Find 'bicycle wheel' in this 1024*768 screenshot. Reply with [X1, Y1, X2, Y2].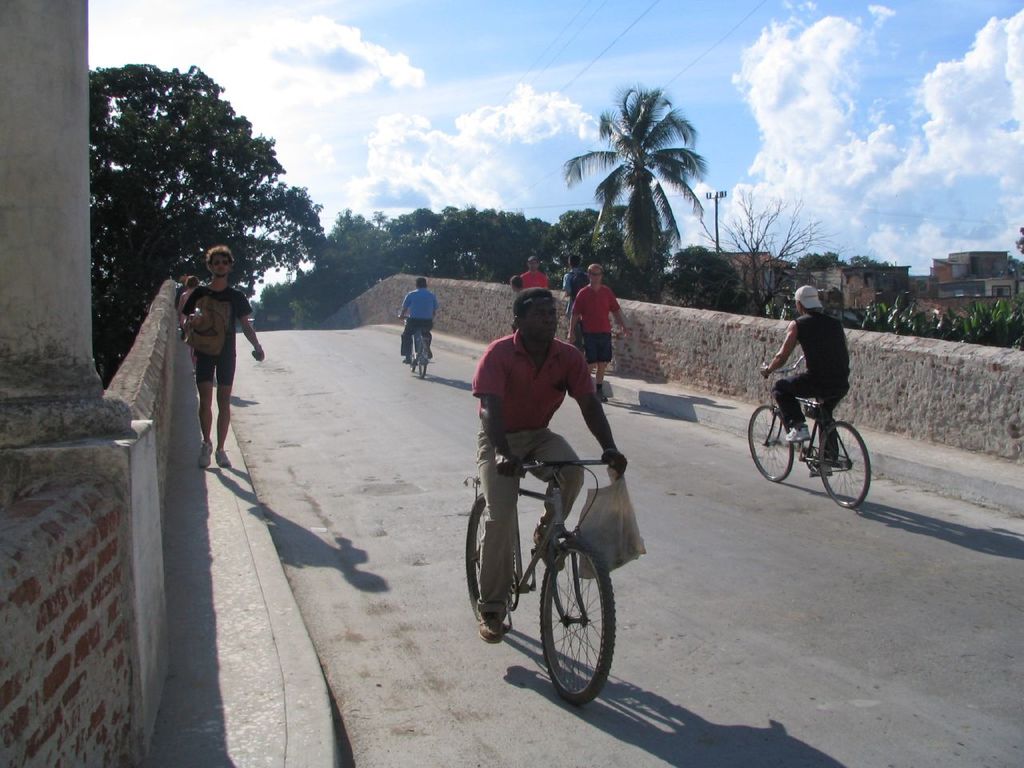
[748, 406, 794, 484].
